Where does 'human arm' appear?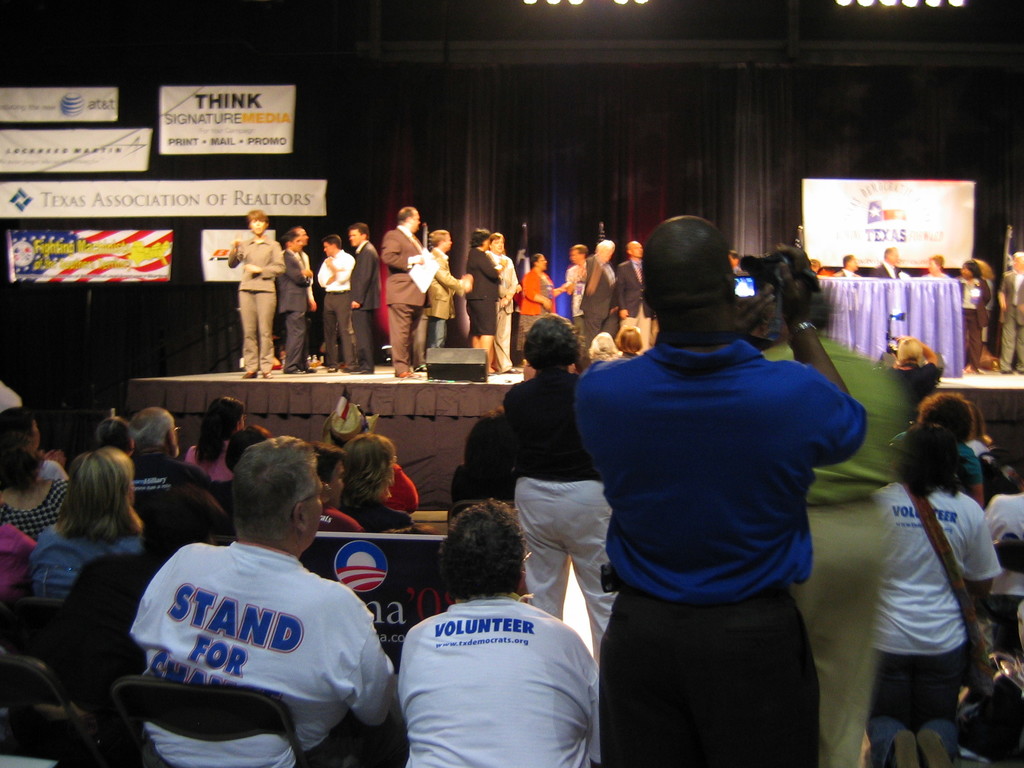
Appears at detection(222, 237, 243, 271).
